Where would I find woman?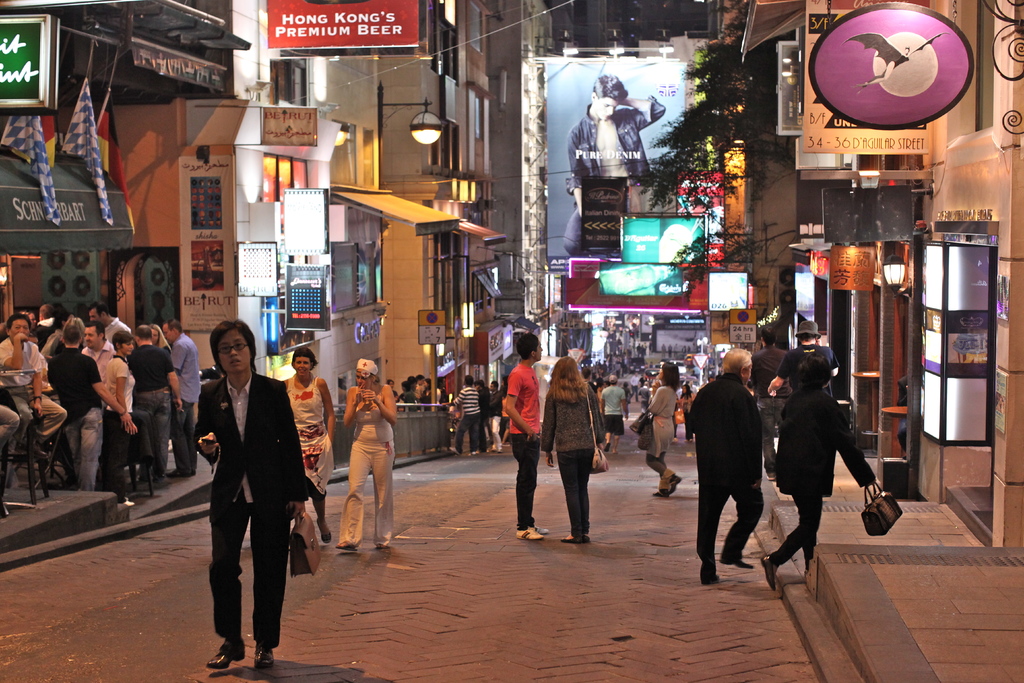
At left=762, top=352, right=877, bottom=587.
